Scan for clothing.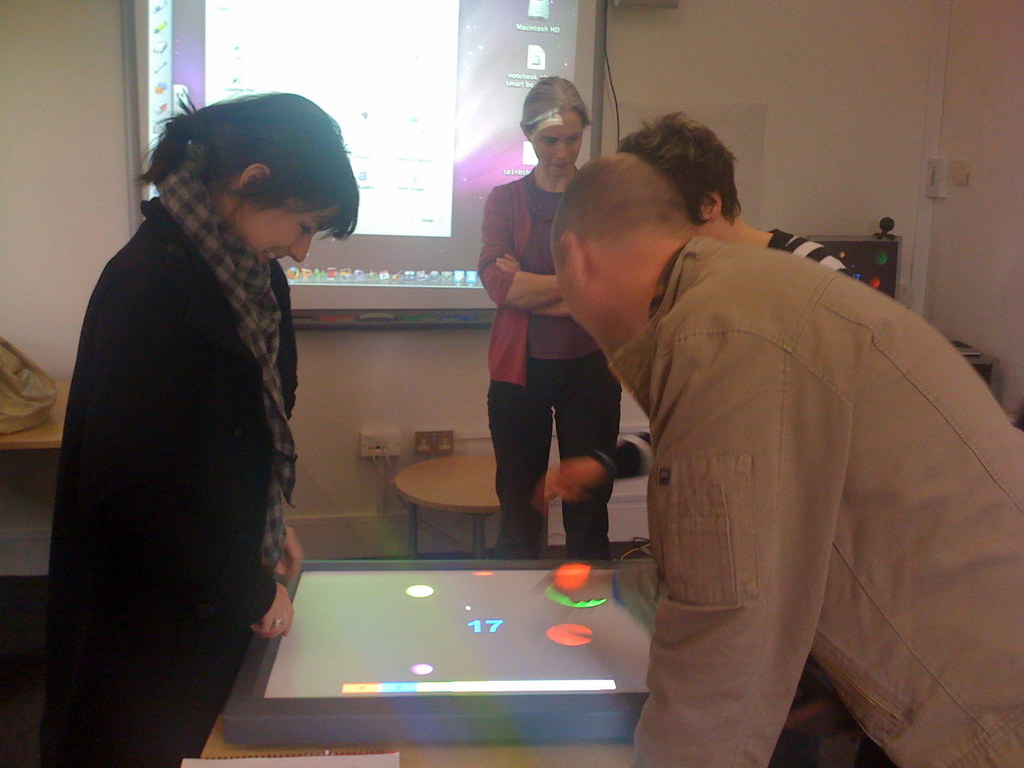
Scan result: {"x1": 589, "y1": 222, "x2": 851, "y2": 503}.
